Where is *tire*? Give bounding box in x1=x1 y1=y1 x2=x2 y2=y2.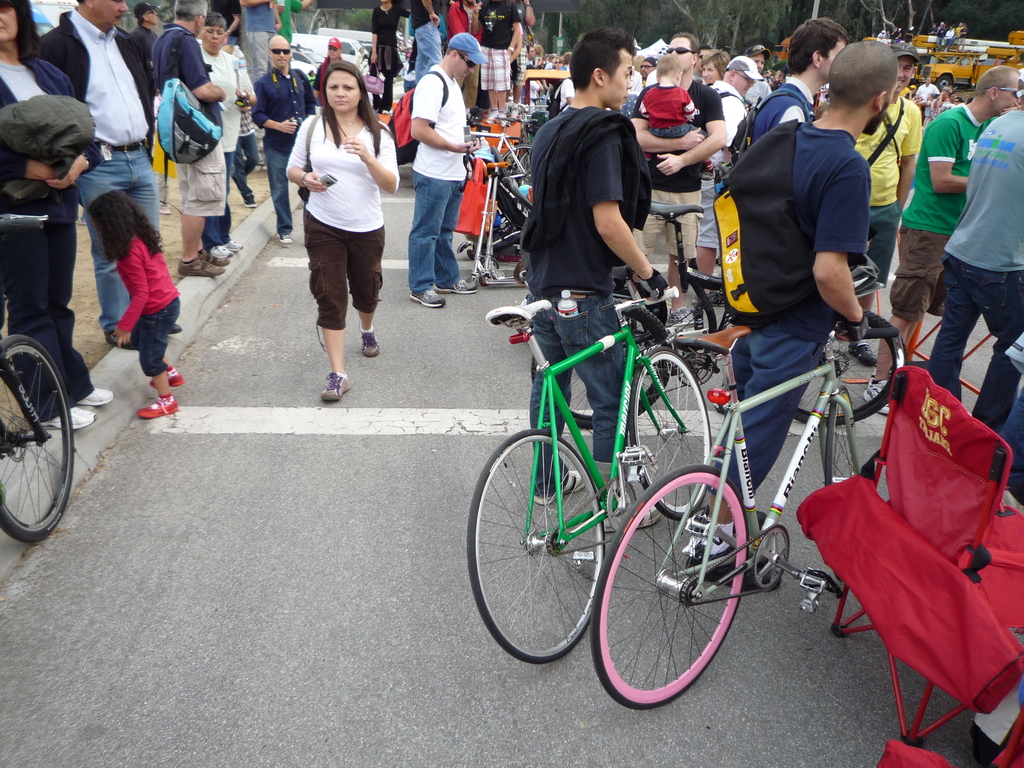
x1=465 y1=426 x2=609 y2=664.
